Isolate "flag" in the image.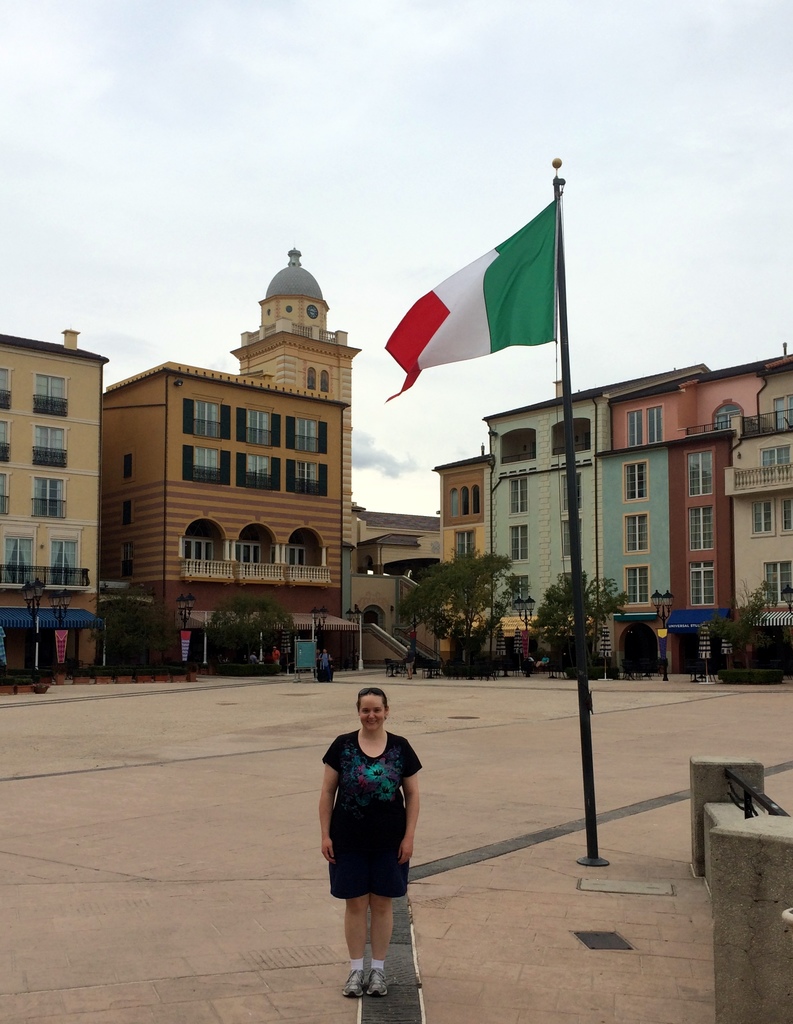
Isolated region: 380:193:560:403.
